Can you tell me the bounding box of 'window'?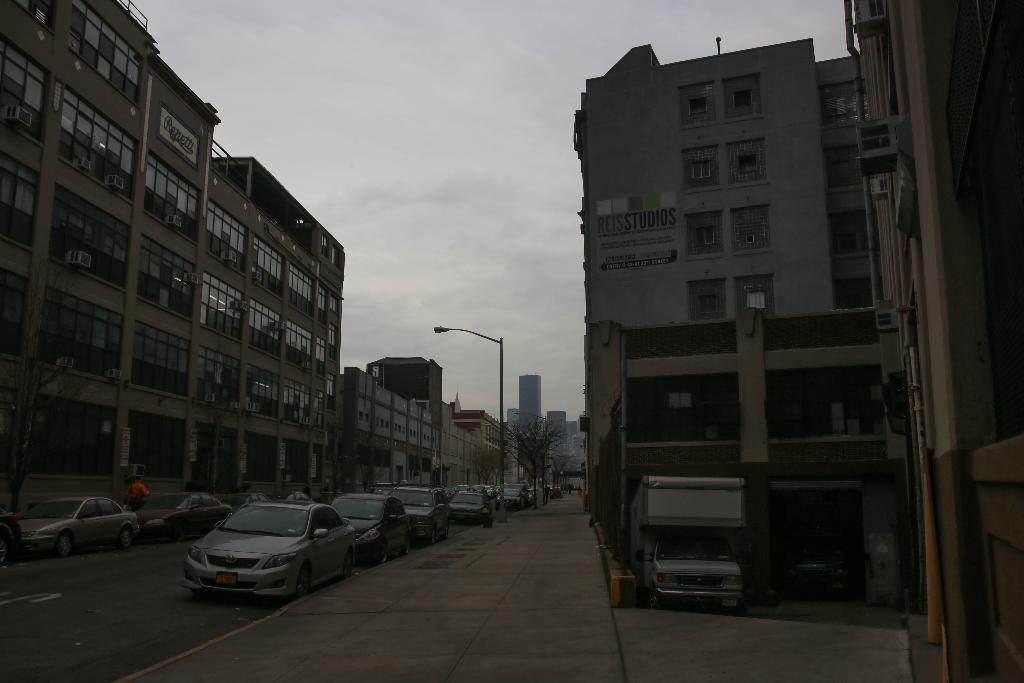
left=746, top=233, right=751, bottom=243.
